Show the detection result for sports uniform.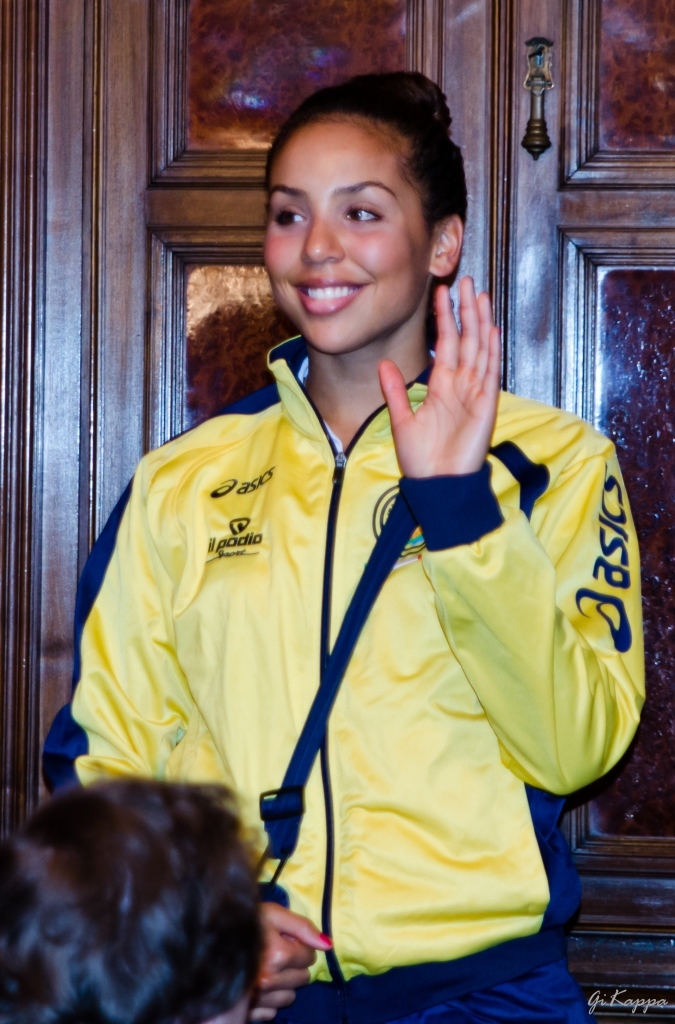
pyautogui.locateOnScreen(38, 327, 648, 1013).
